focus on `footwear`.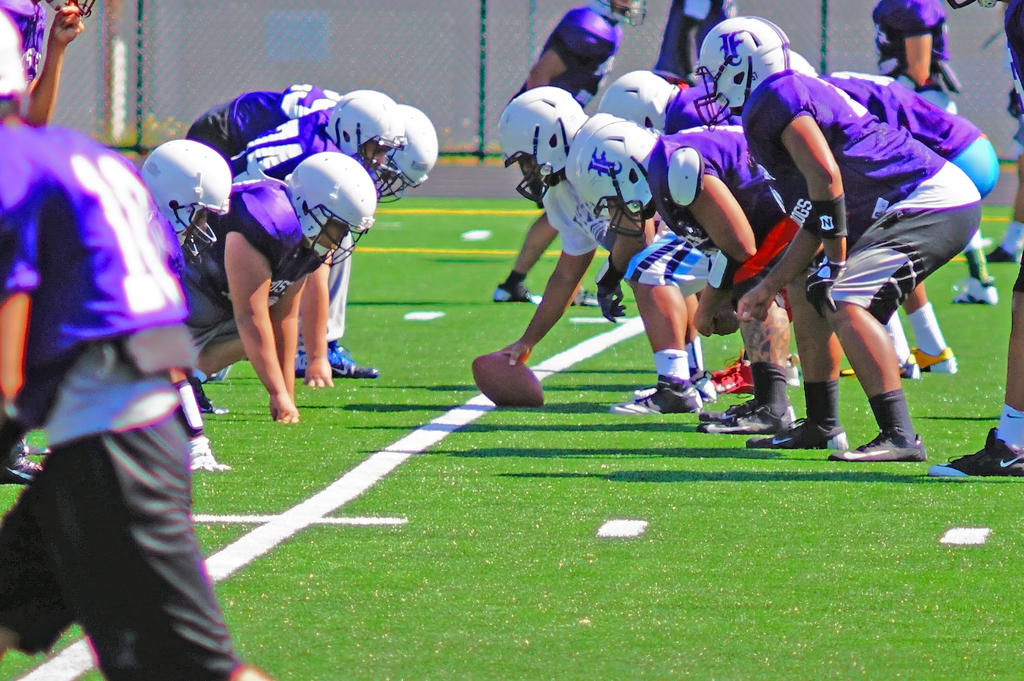
Focused at (left=743, top=416, right=849, bottom=452).
